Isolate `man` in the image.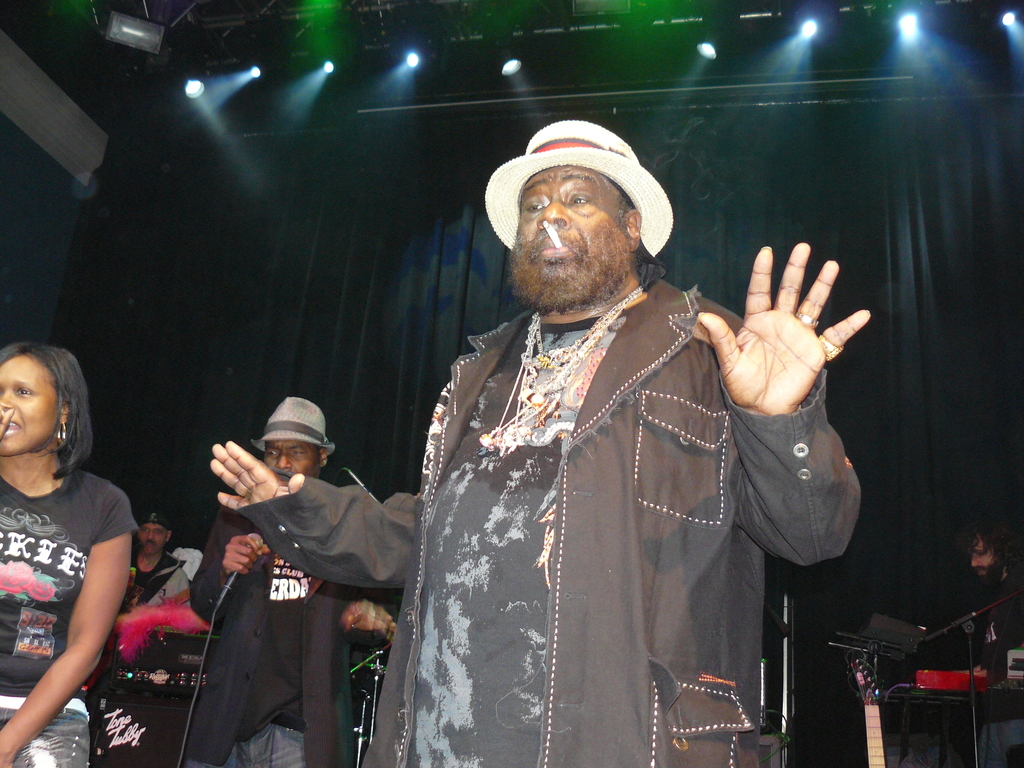
Isolated region: crop(966, 518, 1023, 767).
